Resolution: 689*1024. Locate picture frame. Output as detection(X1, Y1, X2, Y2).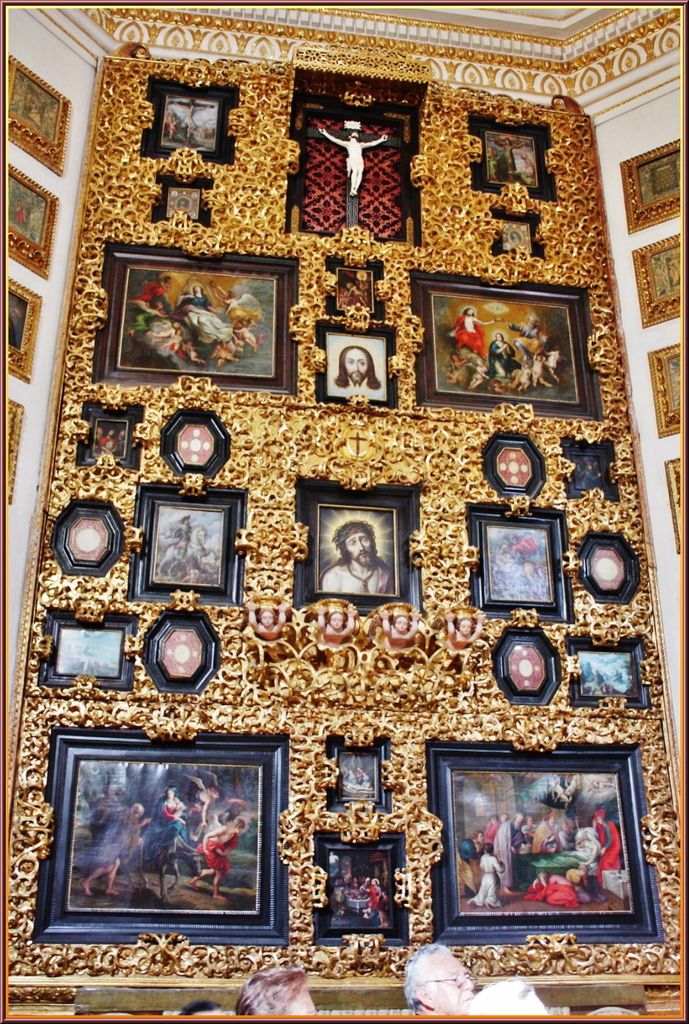
detection(466, 111, 559, 196).
